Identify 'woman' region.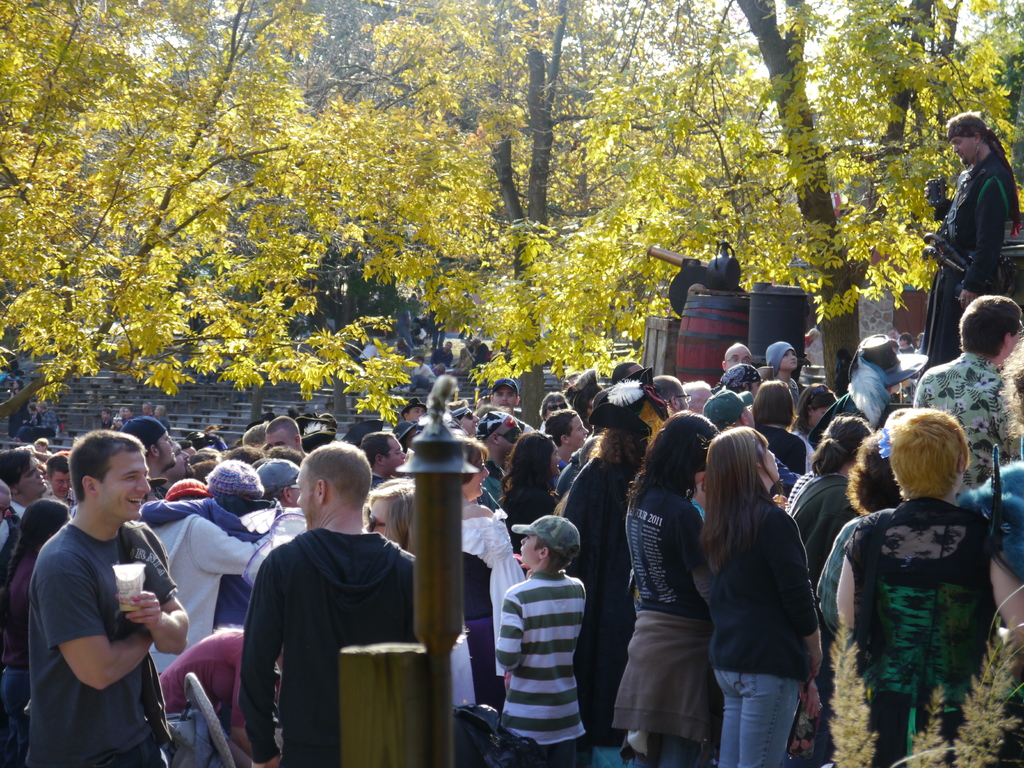
Region: <box>609,413,721,767</box>.
